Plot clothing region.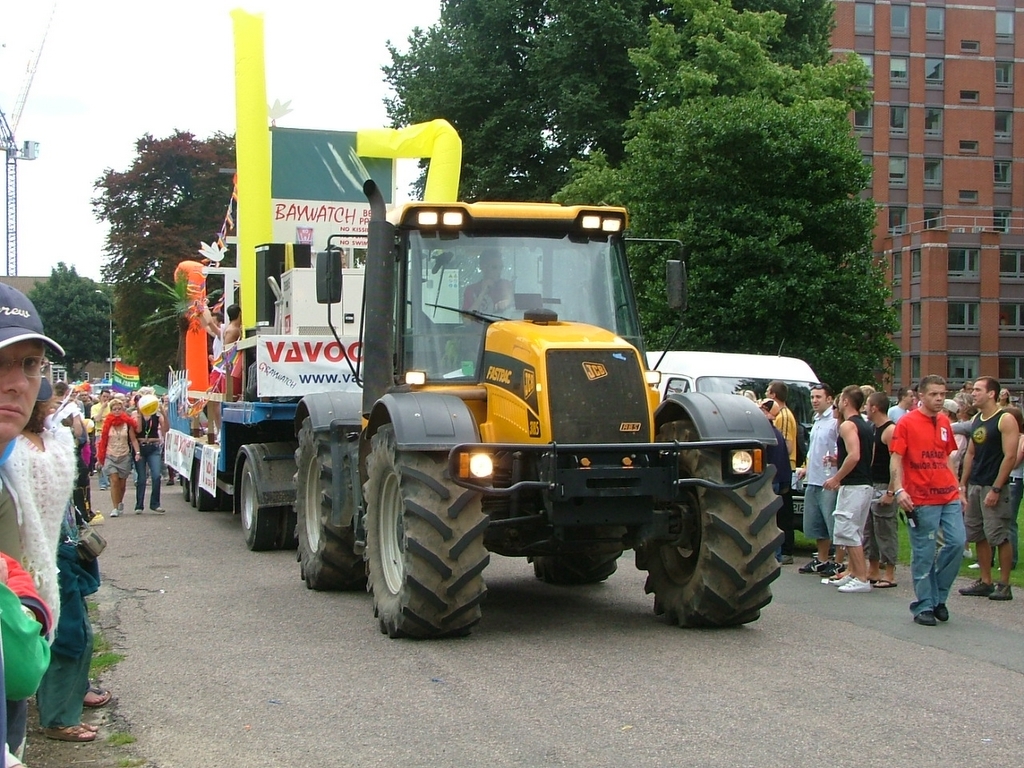
Plotted at [x1=136, y1=406, x2=164, y2=513].
